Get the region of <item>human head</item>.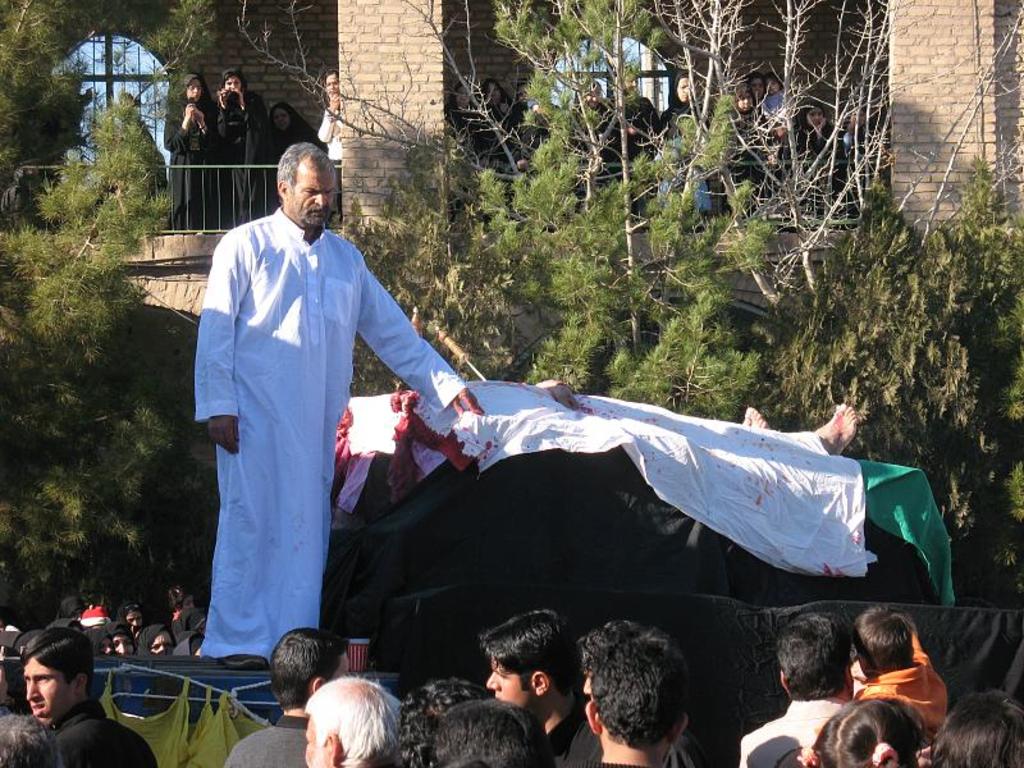
locate(271, 618, 334, 712).
